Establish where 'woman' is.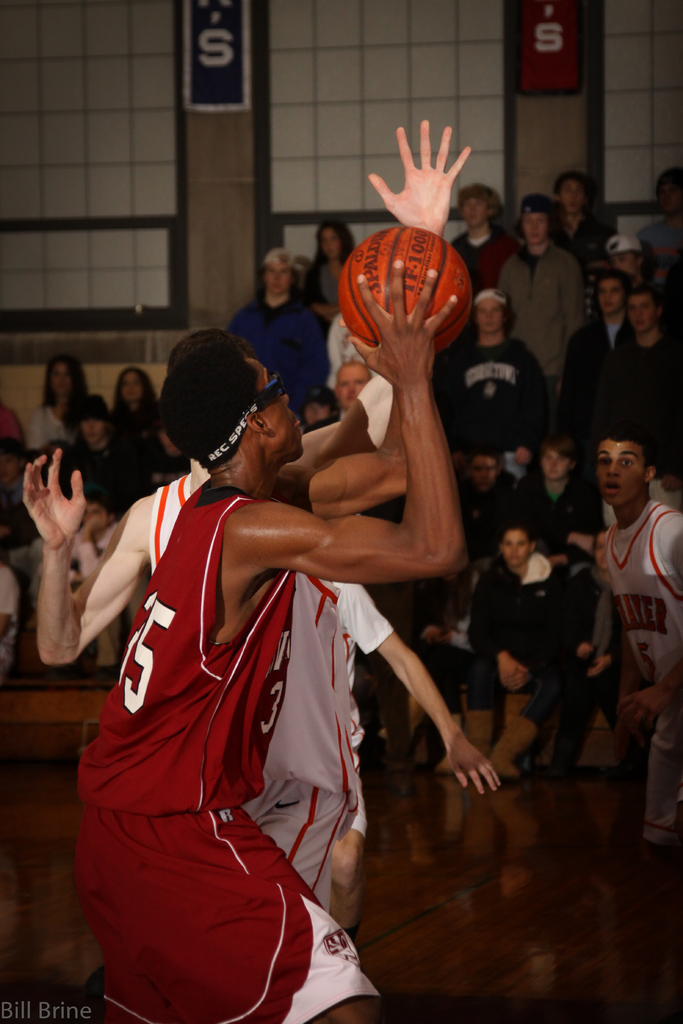
Established at 467/526/572/742.
